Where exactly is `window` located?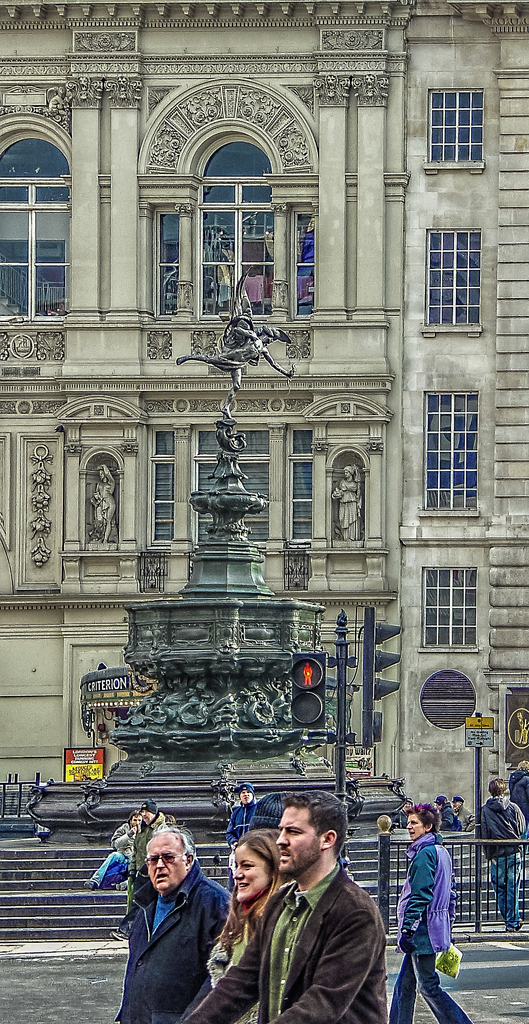
Its bounding box is detection(401, 564, 483, 653).
